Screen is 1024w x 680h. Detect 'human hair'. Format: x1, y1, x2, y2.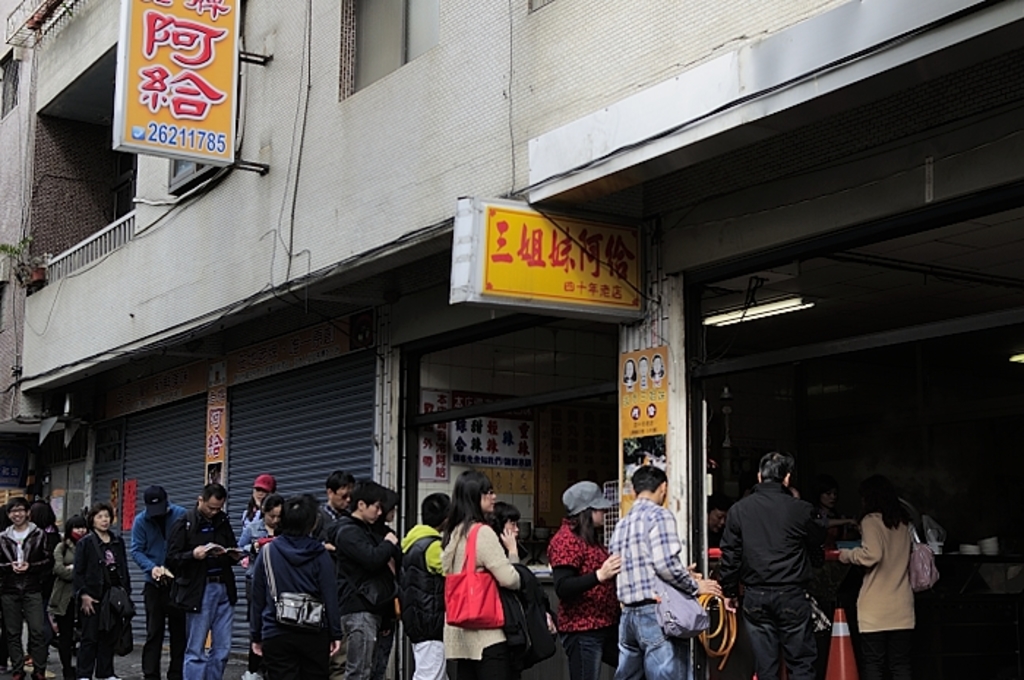
442, 464, 494, 550.
